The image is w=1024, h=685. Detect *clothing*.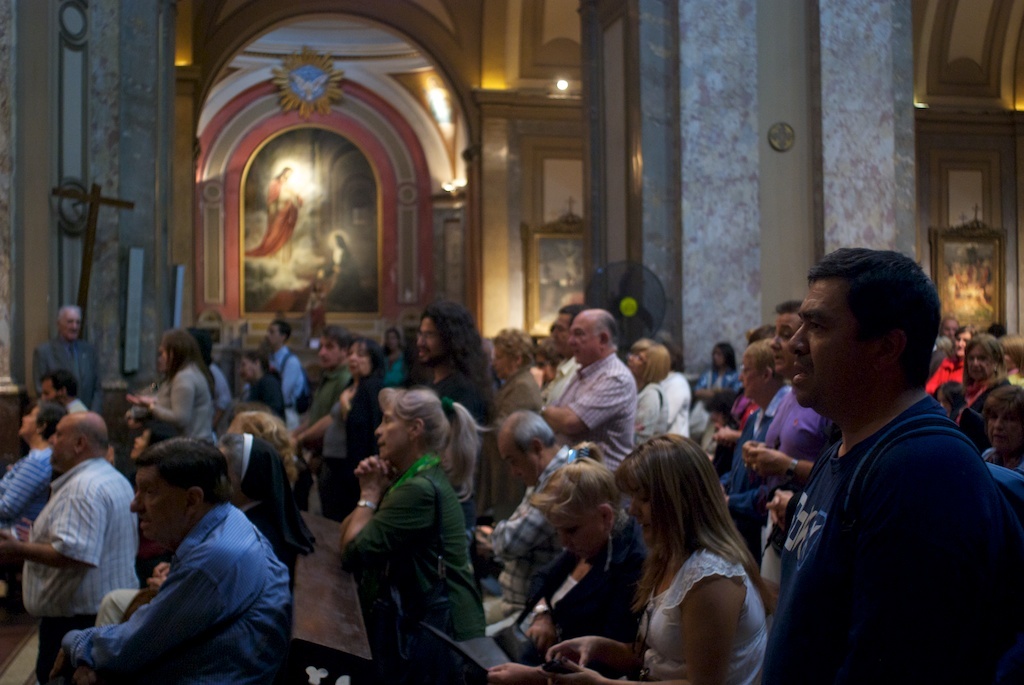
Detection: (left=35, top=333, right=102, bottom=406).
